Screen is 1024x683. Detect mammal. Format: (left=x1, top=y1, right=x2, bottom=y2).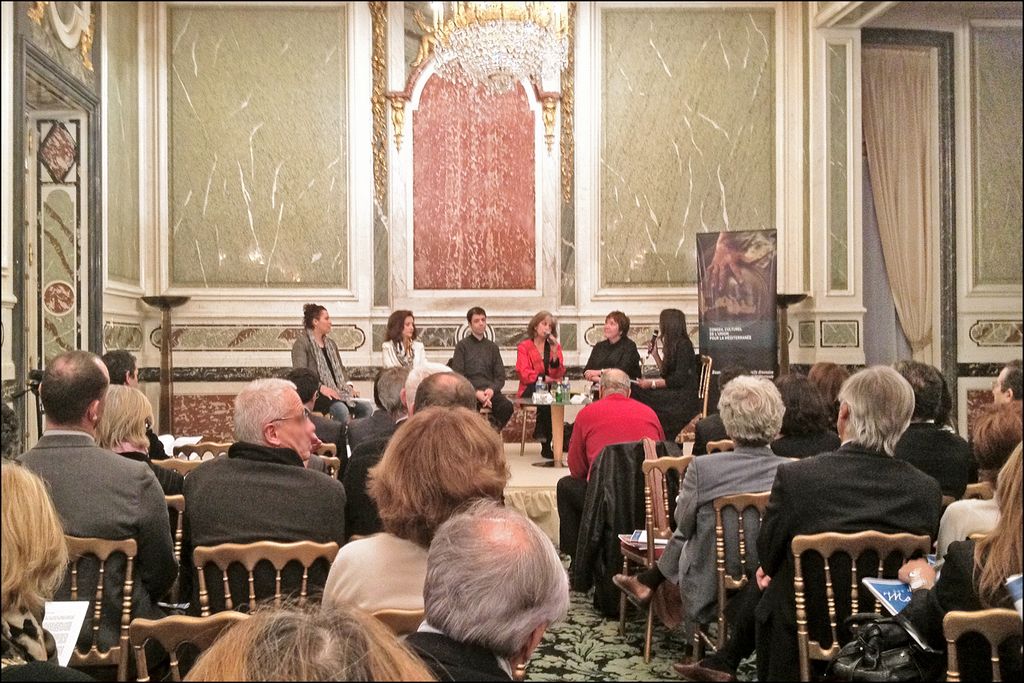
(left=993, top=359, right=1023, bottom=402).
